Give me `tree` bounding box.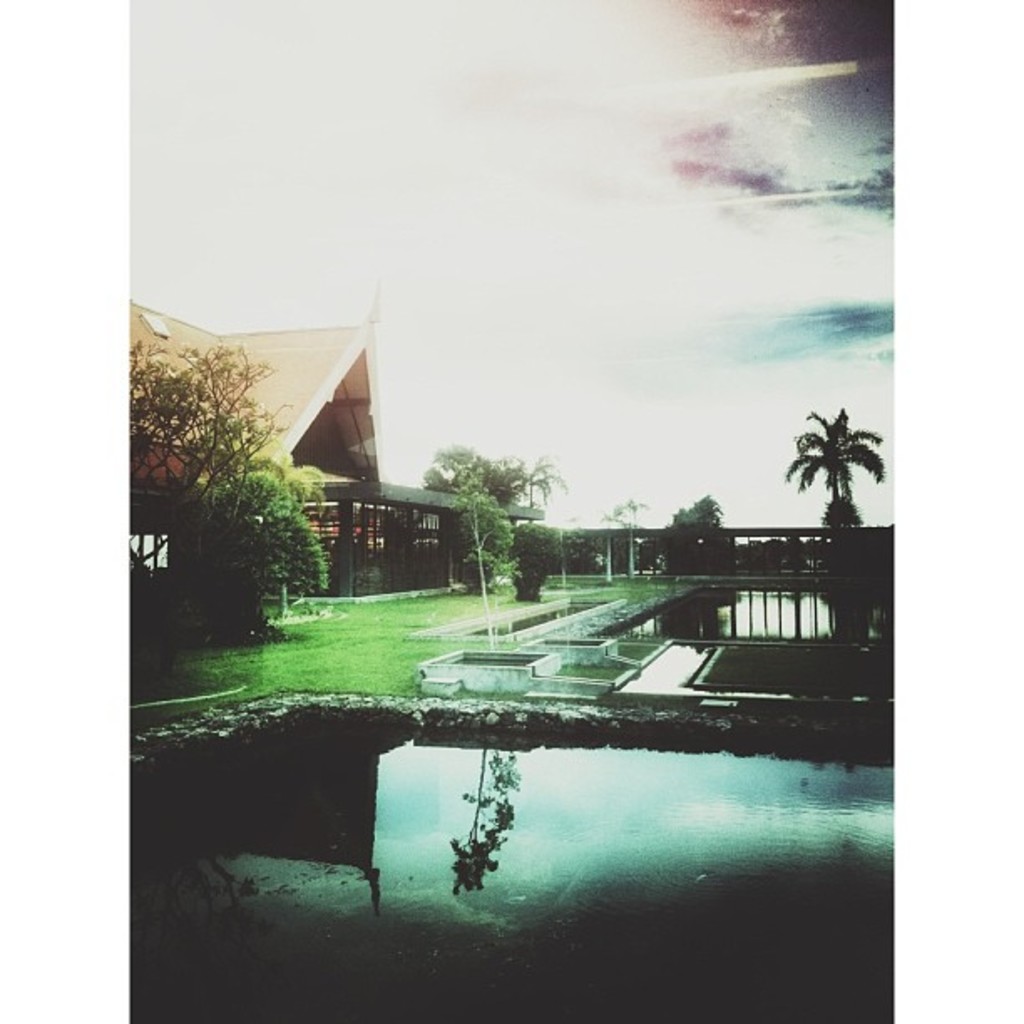
(423, 435, 525, 502).
